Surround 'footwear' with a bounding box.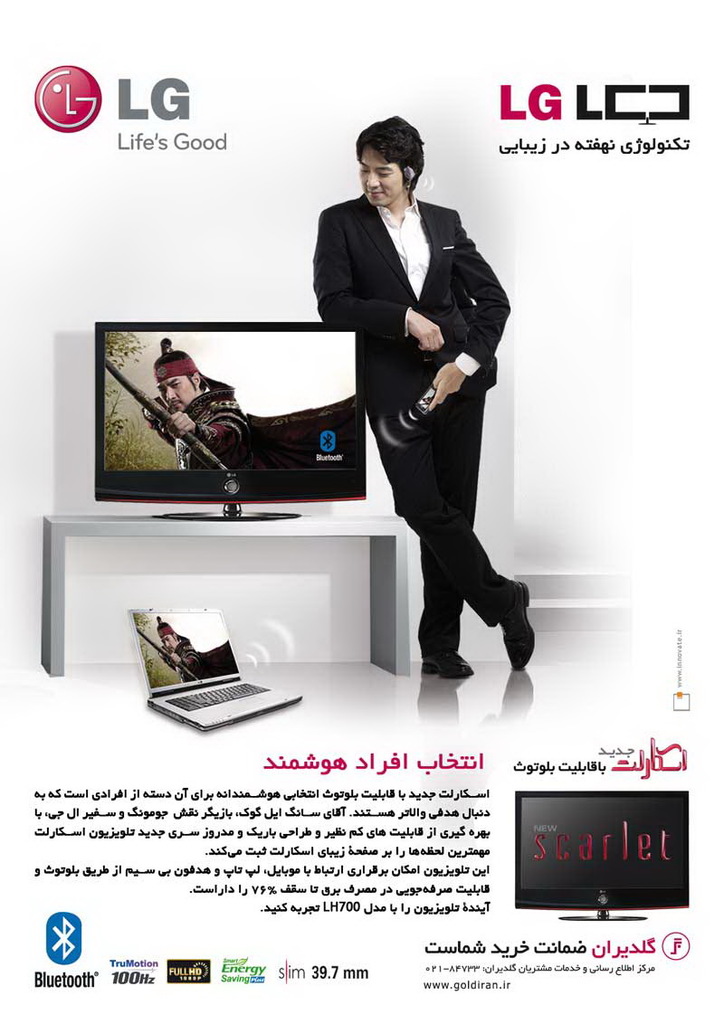
bbox=[496, 574, 533, 678].
